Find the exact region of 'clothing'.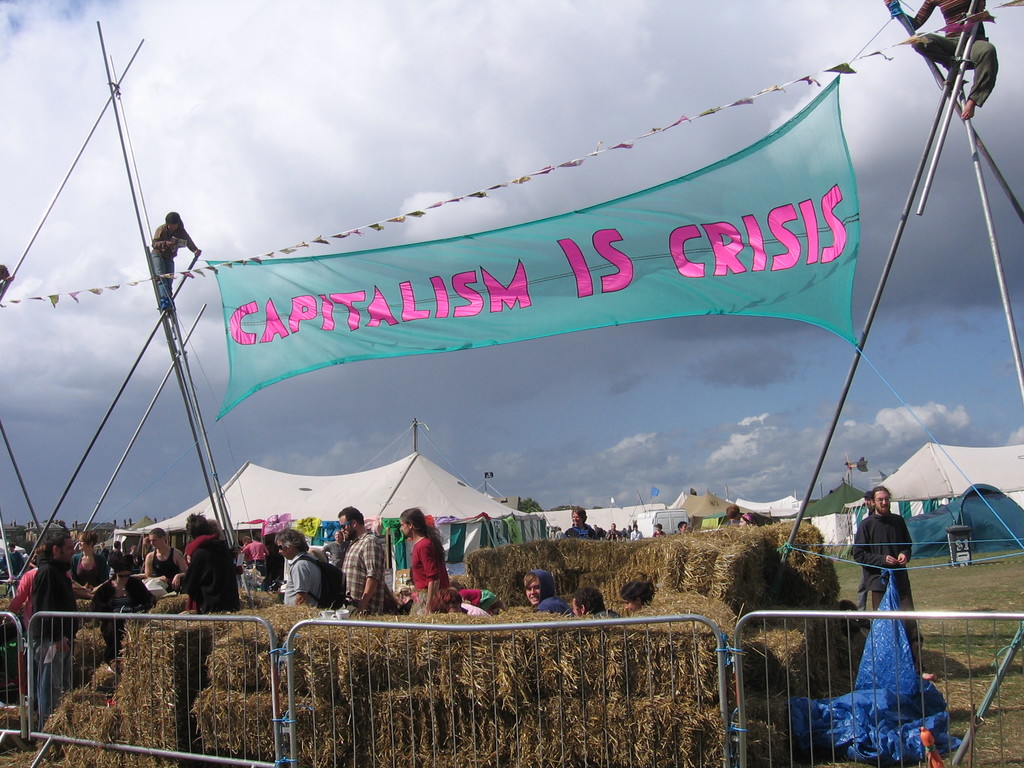
Exact region: region(6, 566, 38, 625).
